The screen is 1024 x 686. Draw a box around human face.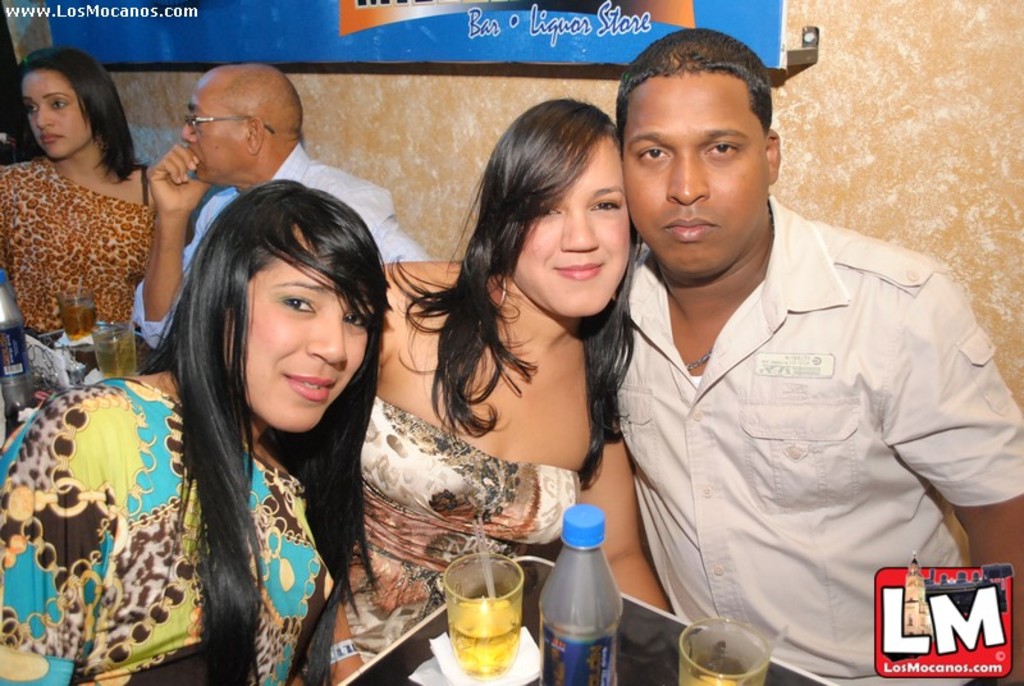
27 76 95 157.
